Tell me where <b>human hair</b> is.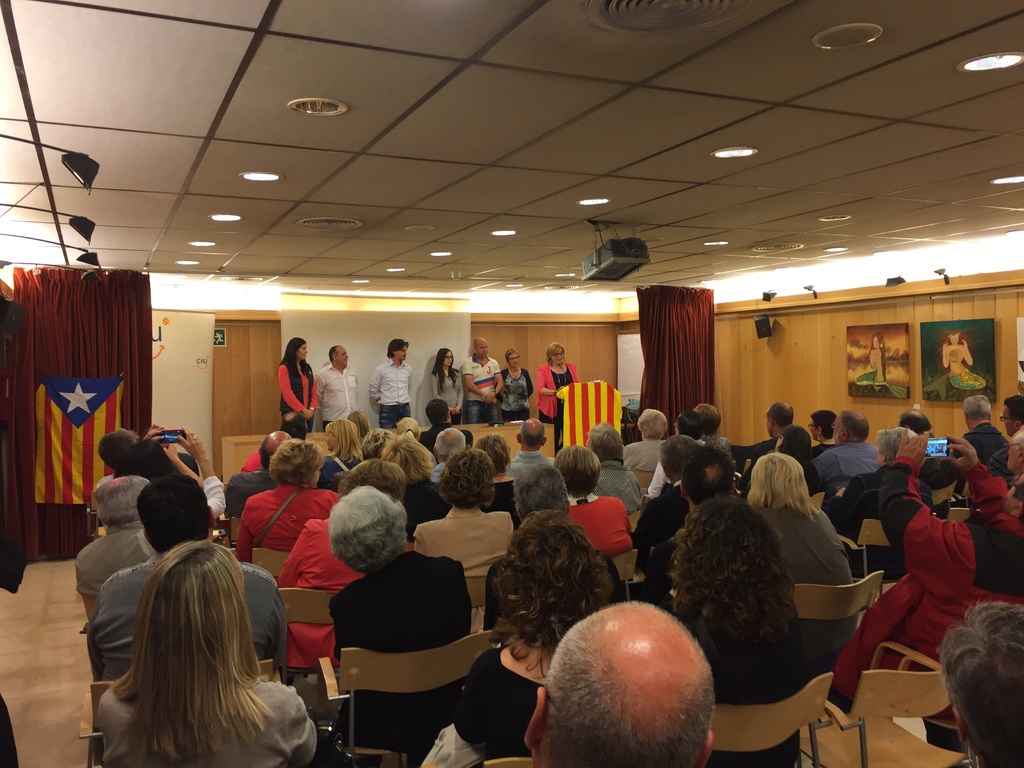
<b>human hair</b> is at (332, 347, 342, 362).
